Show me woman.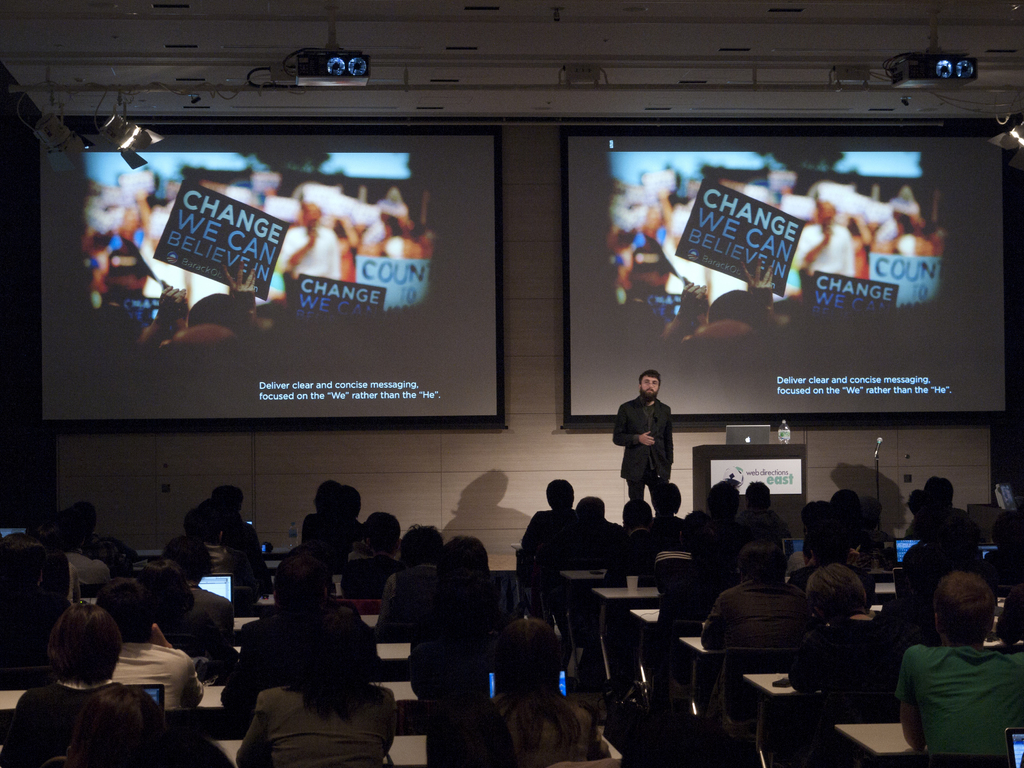
woman is here: x1=233, y1=607, x2=403, y2=767.
